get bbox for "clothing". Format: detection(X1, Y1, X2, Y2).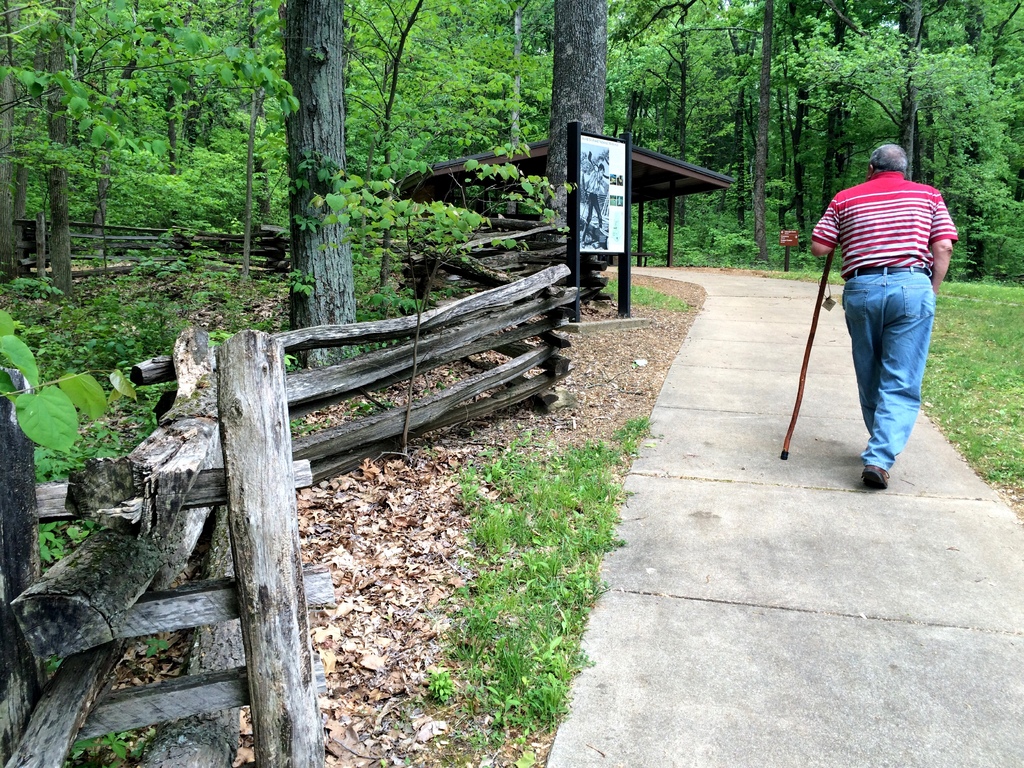
detection(815, 164, 952, 478).
